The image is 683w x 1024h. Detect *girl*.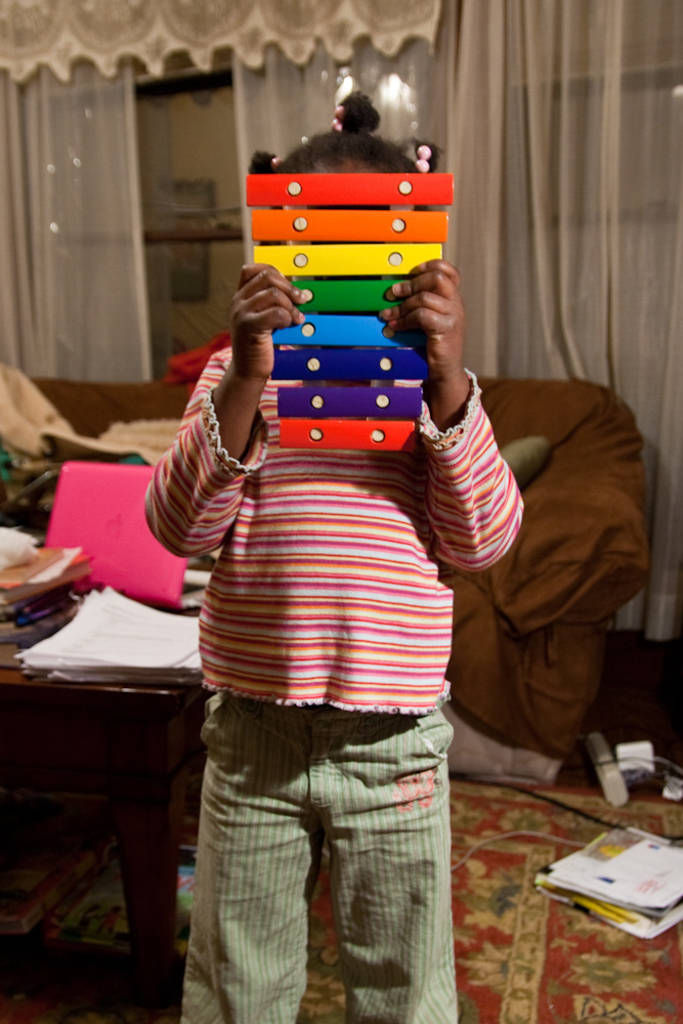
Detection: 135:91:529:1023.
